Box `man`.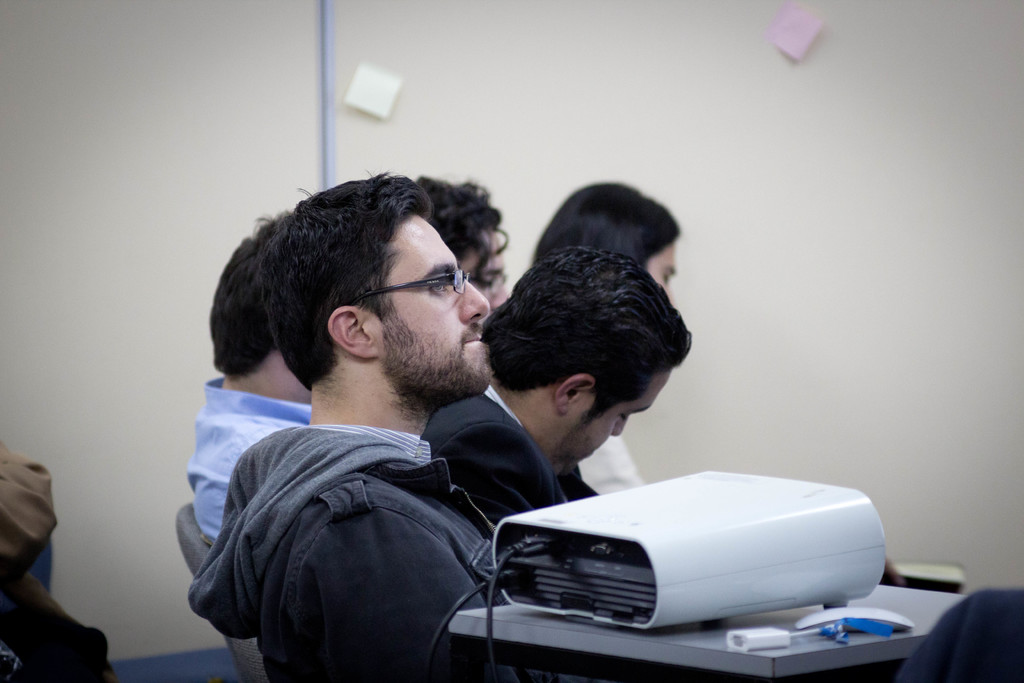
[left=185, top=163, right=520, bottom=682].
